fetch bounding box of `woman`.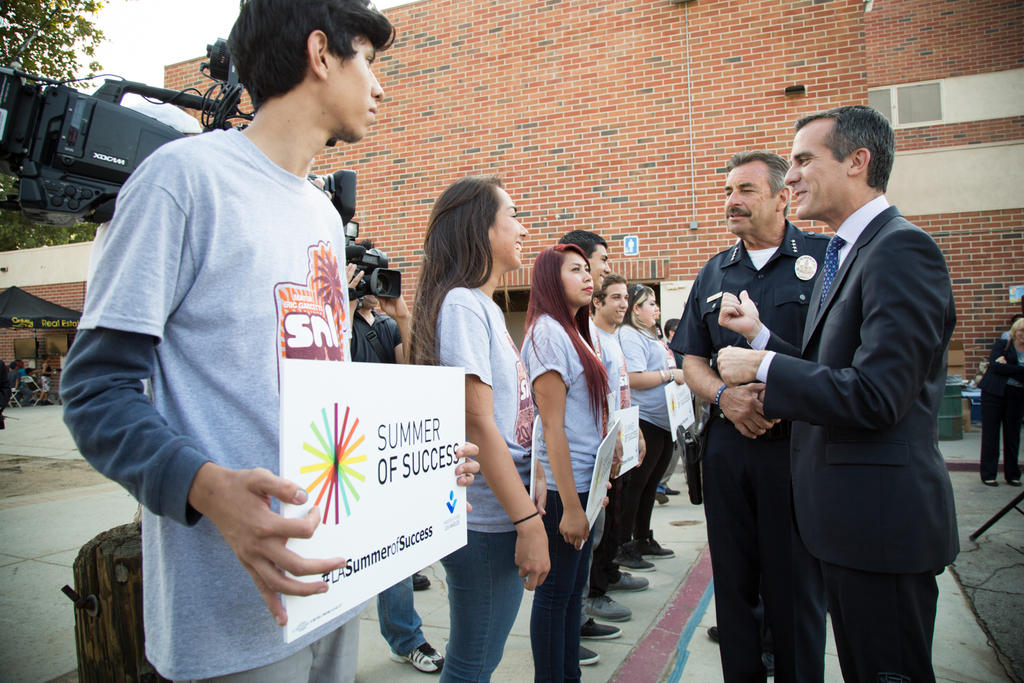
Bbox: rect(613, 281, 687, 574).
